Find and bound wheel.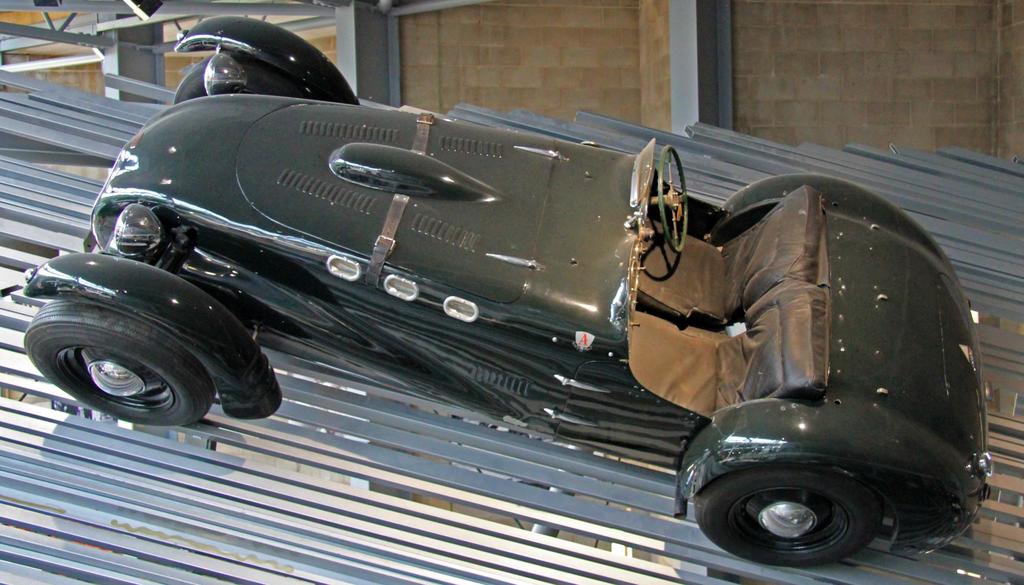
Bound: x1=659 y1=146 x2=691 y2=251.
